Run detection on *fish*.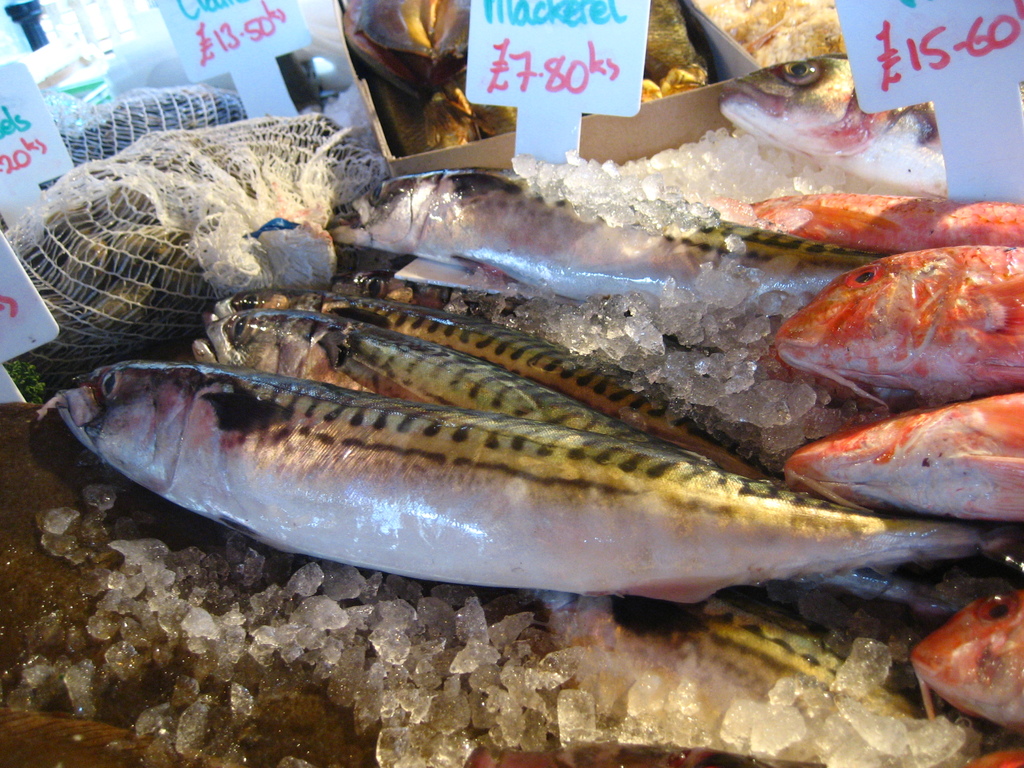
Result: bbox(911, 586, 1023, 733).
